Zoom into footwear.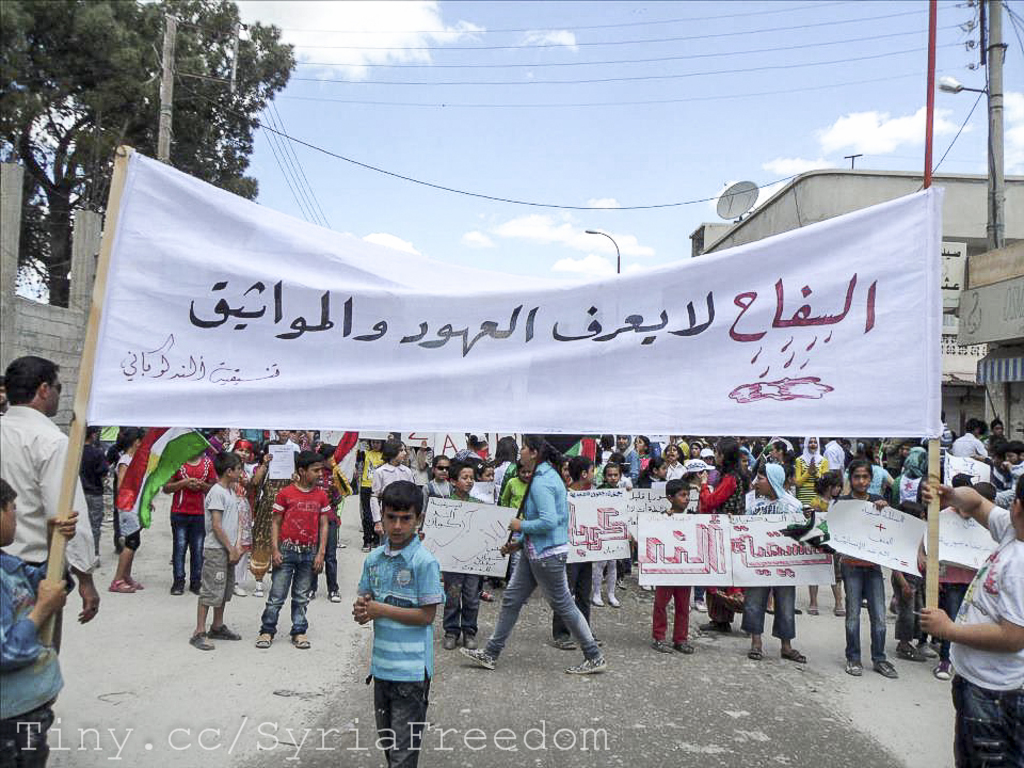
Zoom target: pyautogui.locateOnScreen(549, 628, 577, 652).
